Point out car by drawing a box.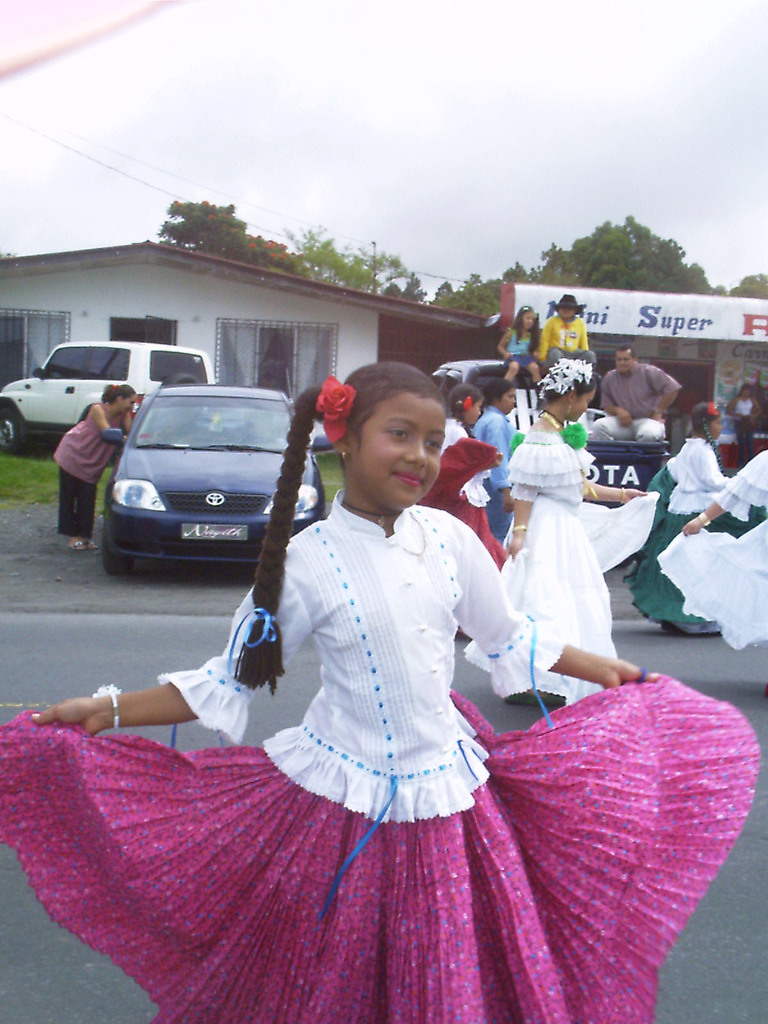
box=[3, 339, 220, 445].
